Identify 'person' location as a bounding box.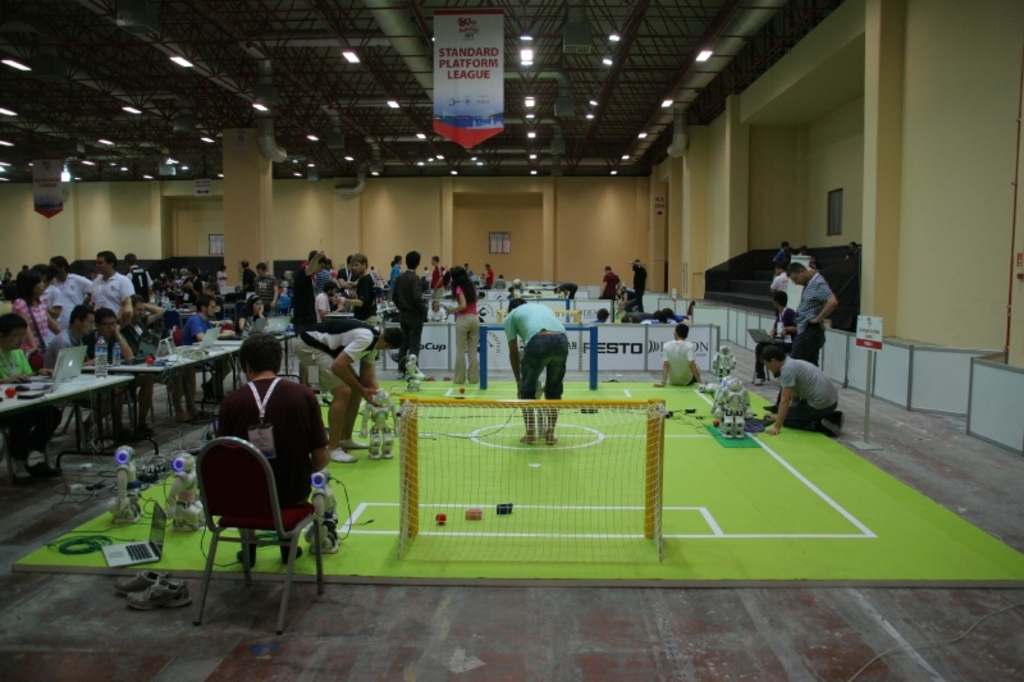
box(771, 256, 790, 294).
